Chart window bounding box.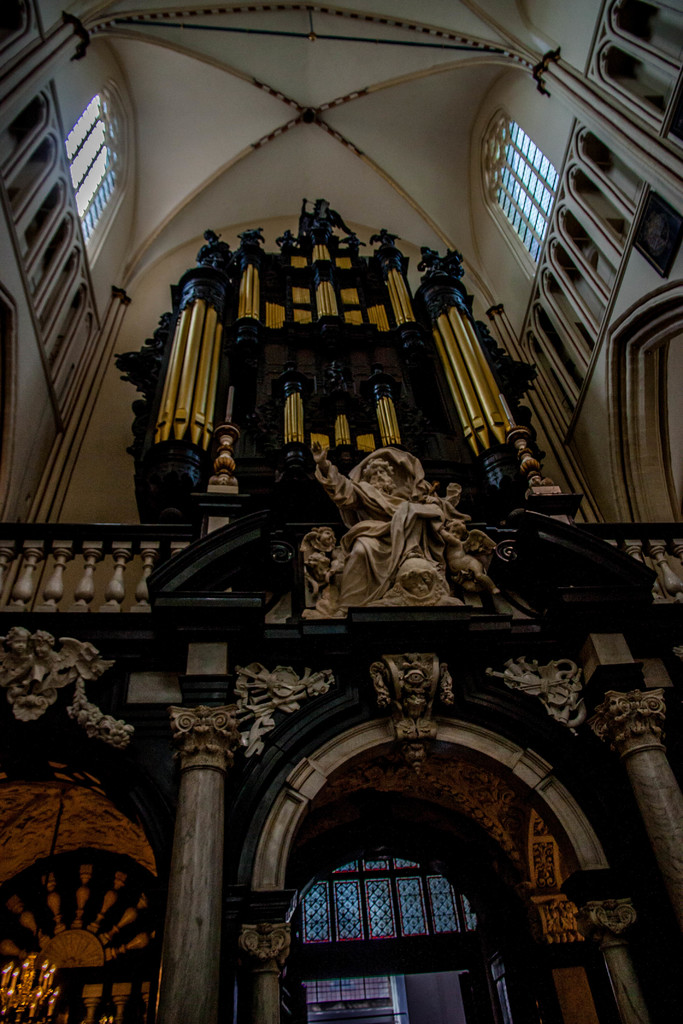
Charted: 288/855/482/937.
